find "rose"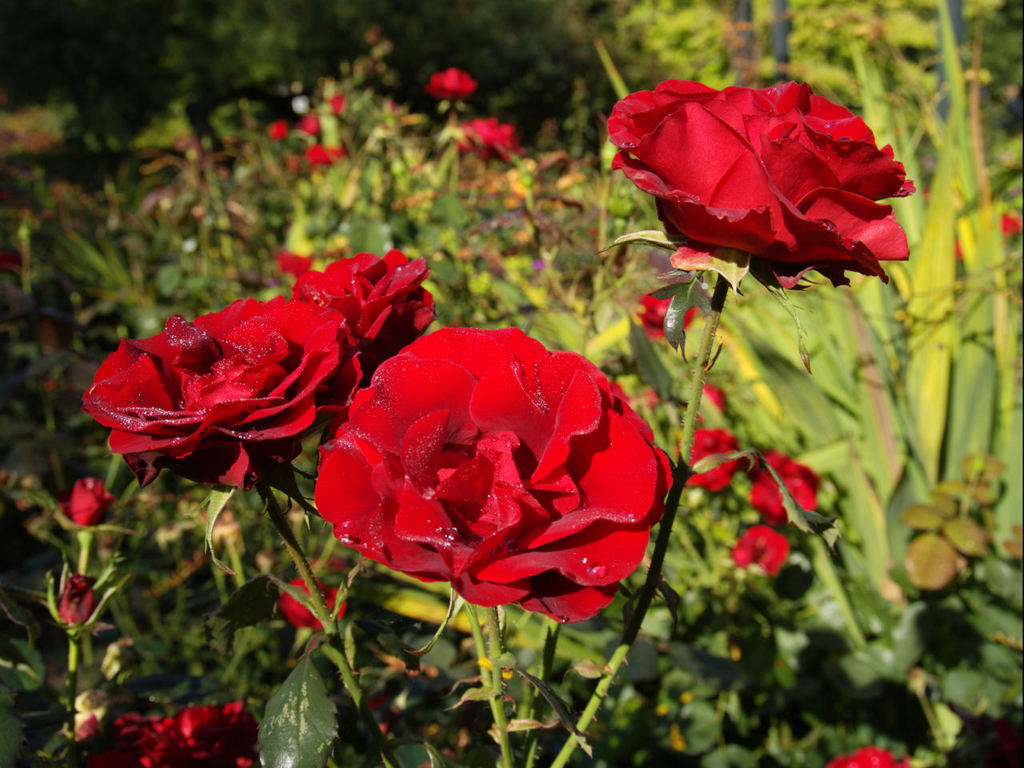
bbox=[602, 79, 918, 293]
